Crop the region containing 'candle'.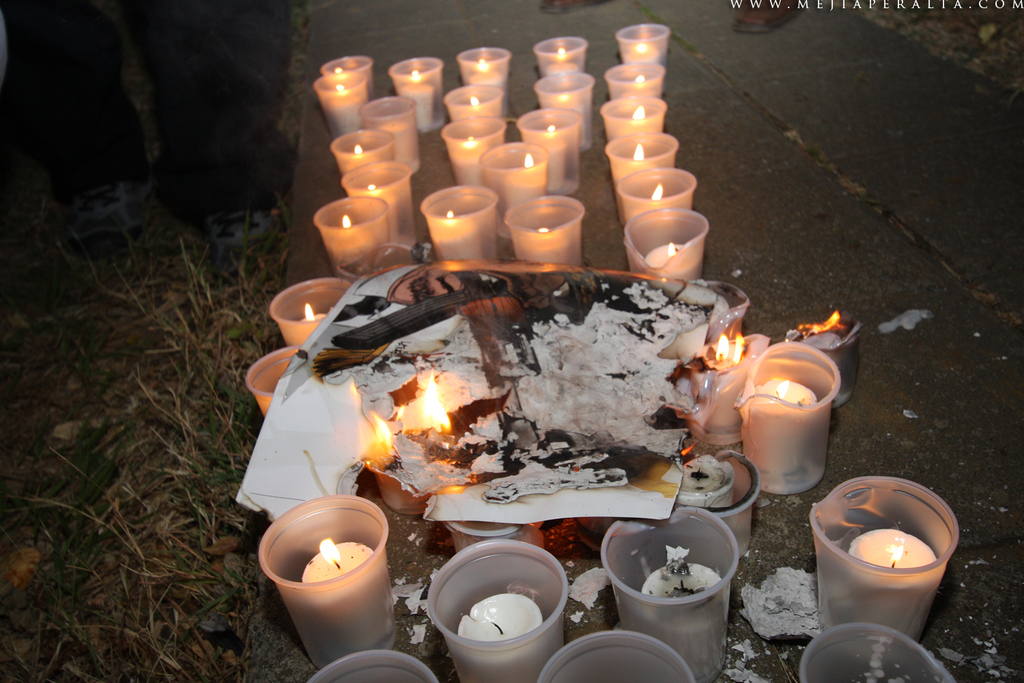
Crop region: 754/380/814/410.
